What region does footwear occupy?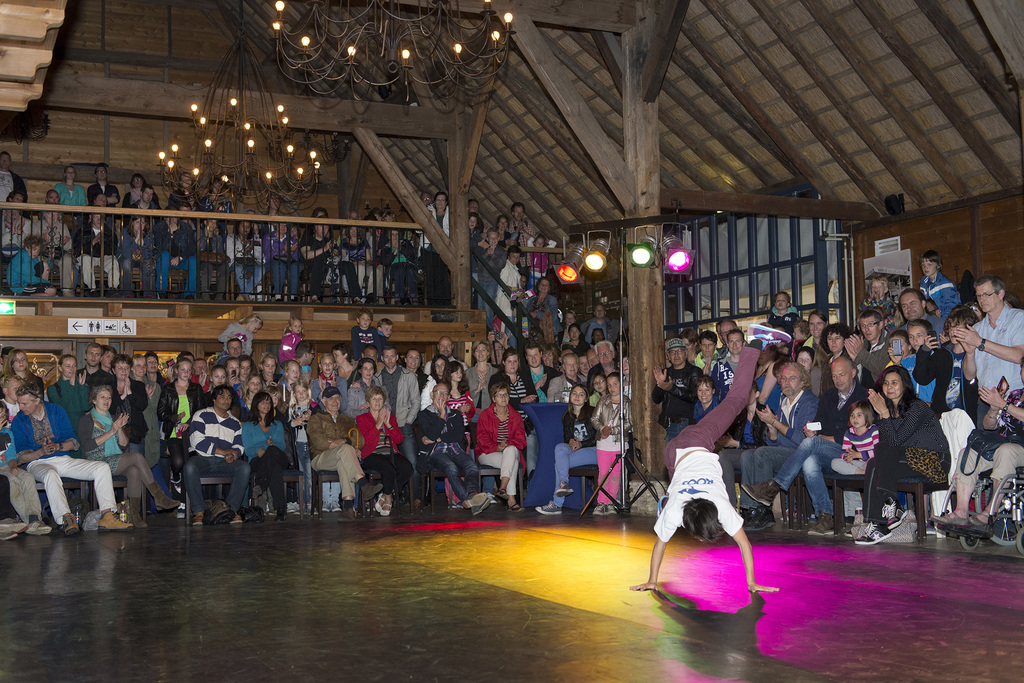
locate(468, 490, 489, 521).
